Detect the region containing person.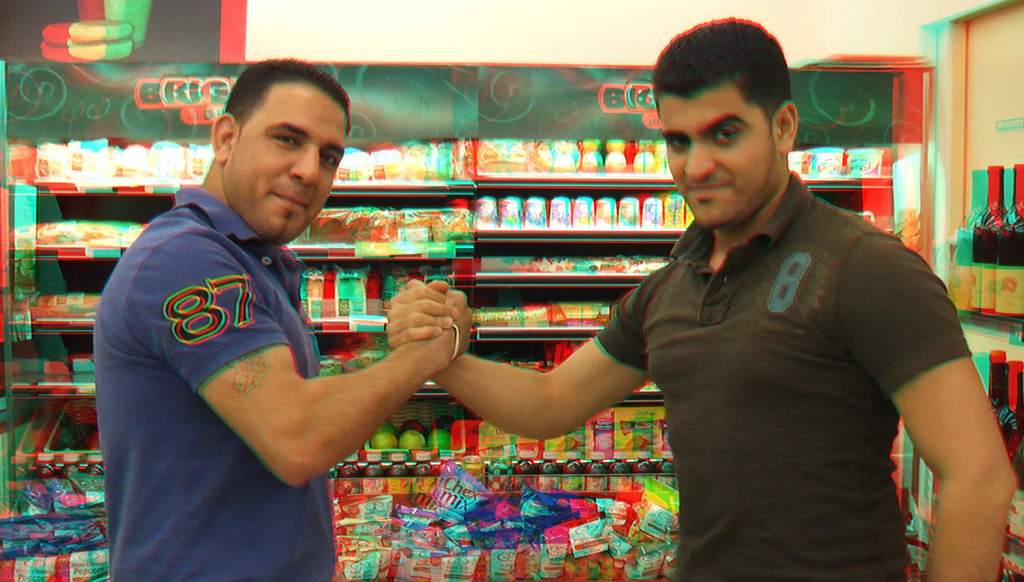
select_region(387, 20, 1017, 581).
